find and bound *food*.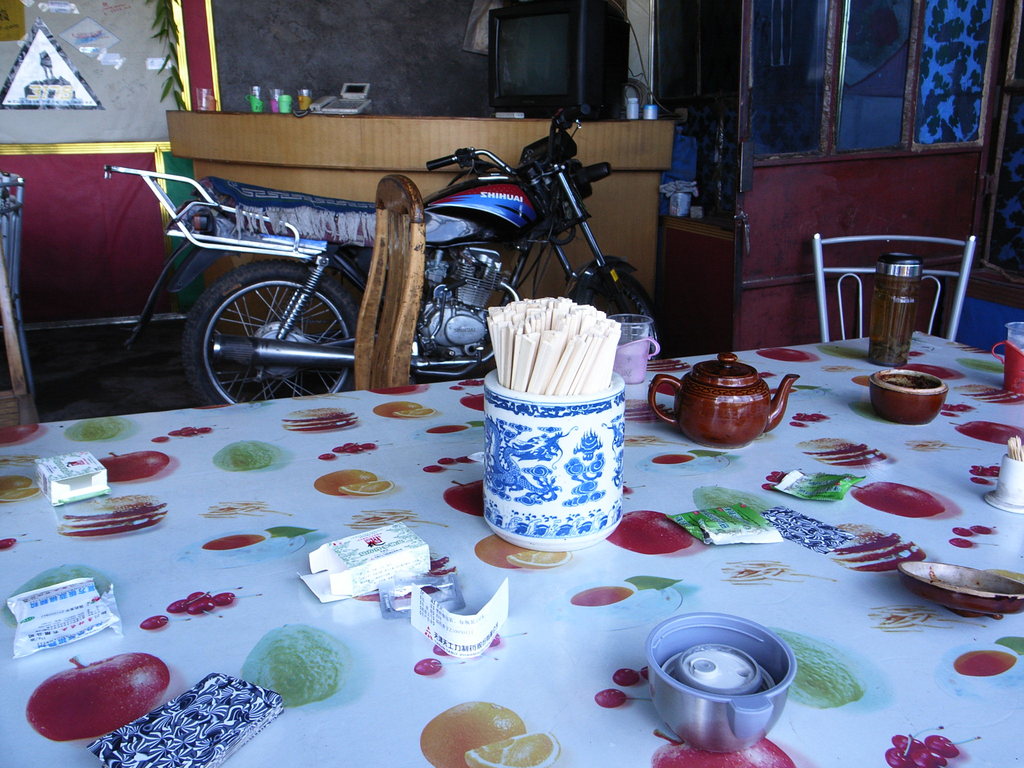
Bound: (462, 394, 486, 410).
